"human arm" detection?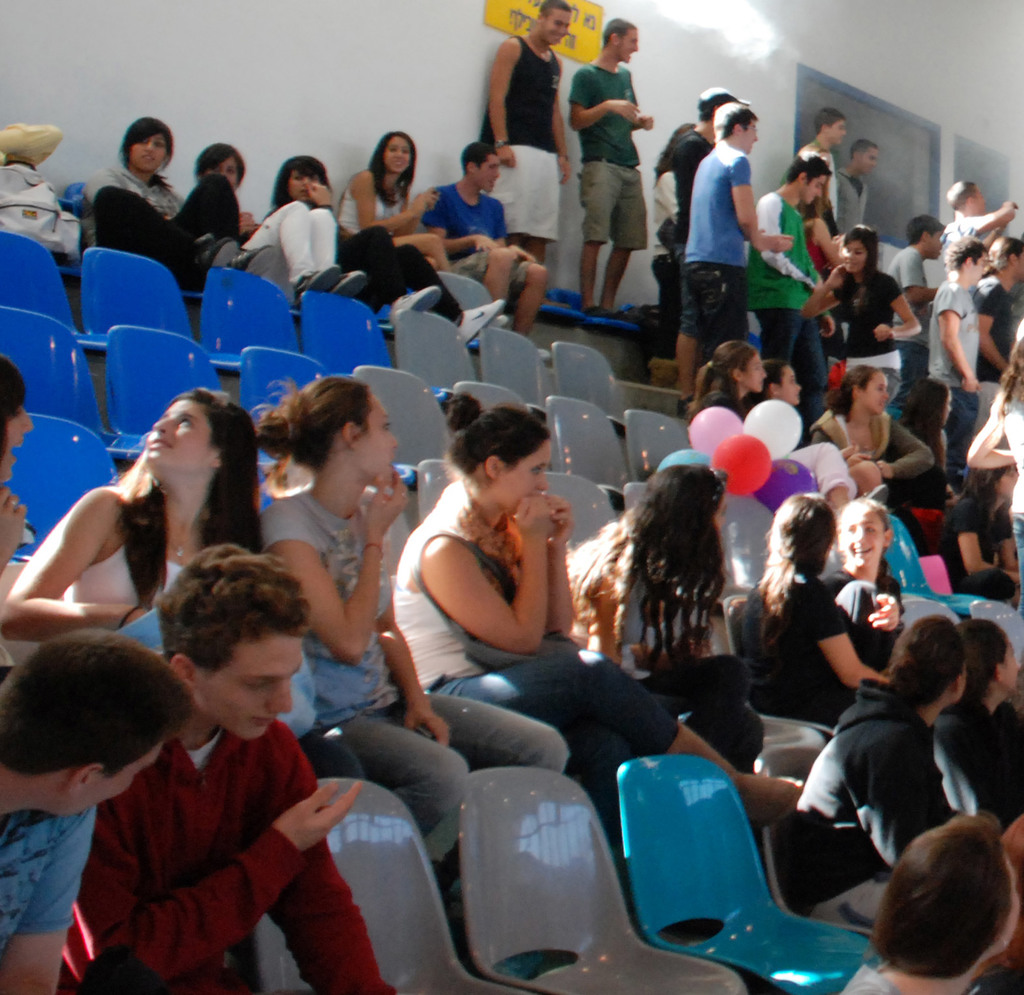
box=[0, 808, 96, 994]
